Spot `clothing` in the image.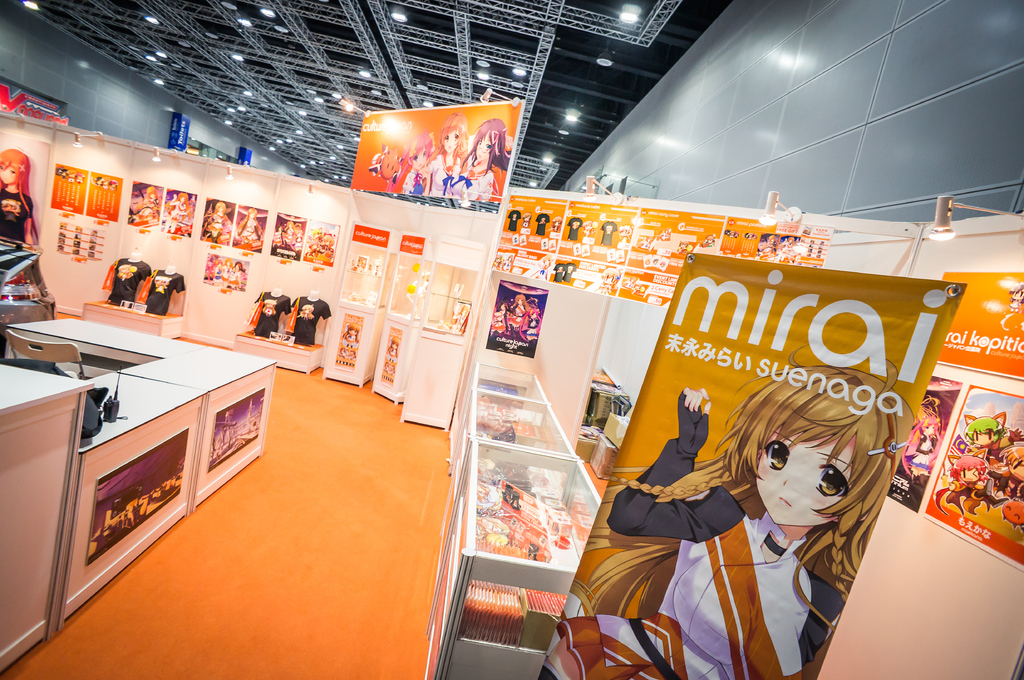
`clothing` found at 257,291,290,338.
